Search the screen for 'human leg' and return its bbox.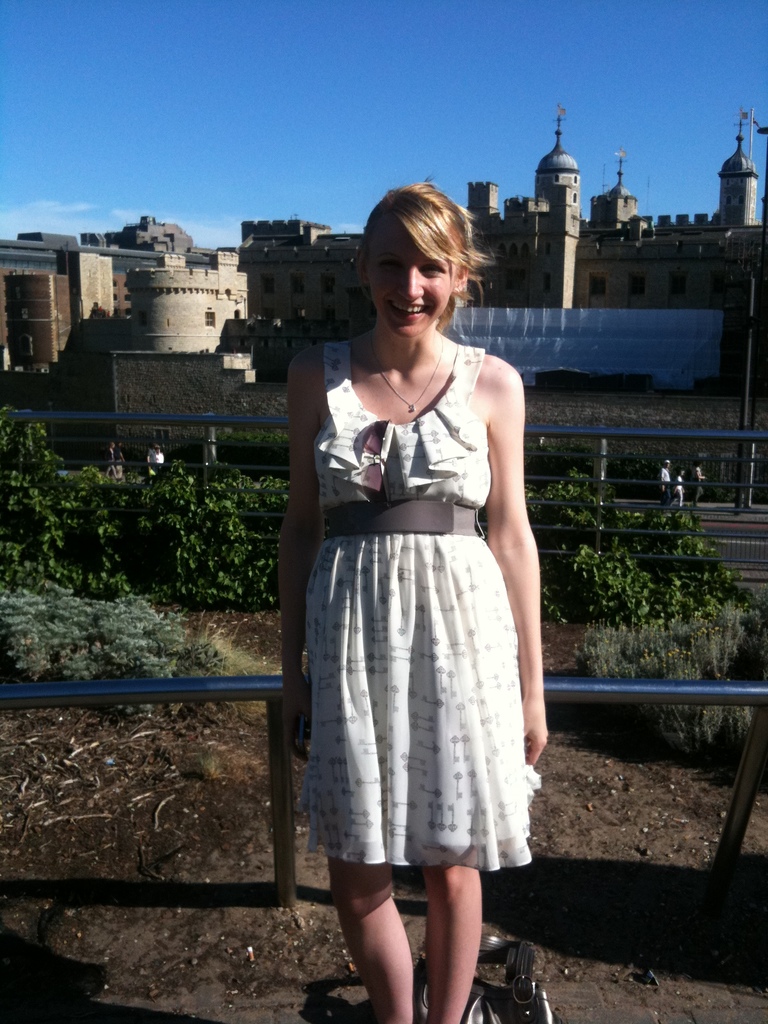
Found: (429,538,483,1023).
